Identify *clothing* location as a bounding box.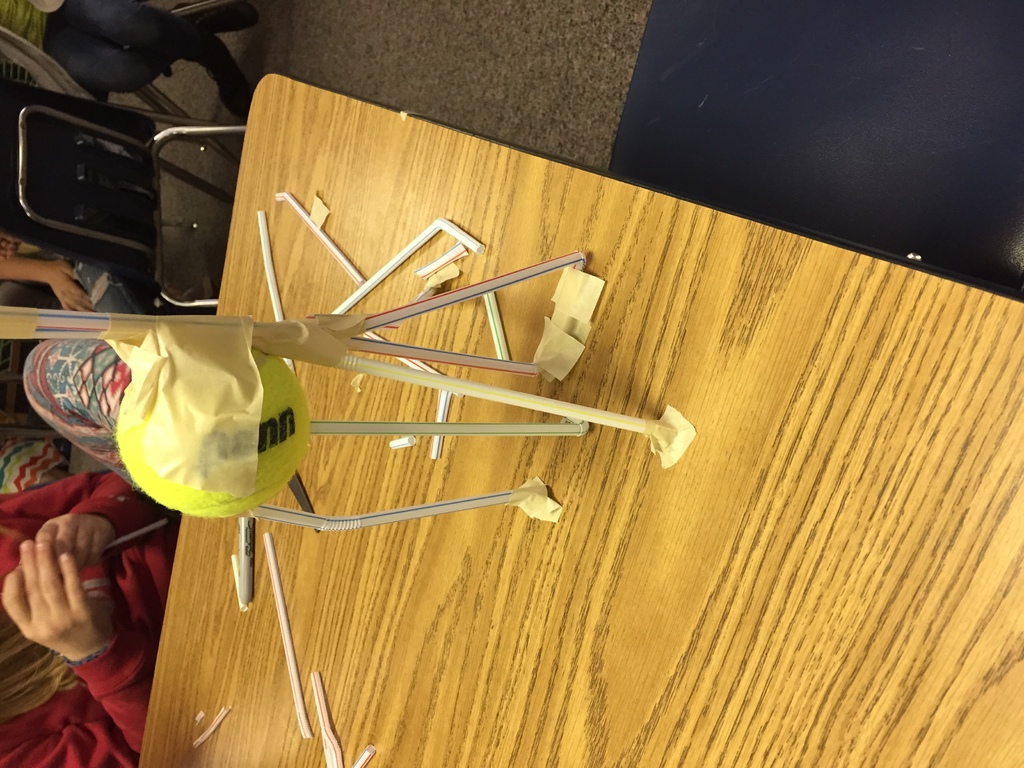
bbox=[0, 0, 244, 98].
